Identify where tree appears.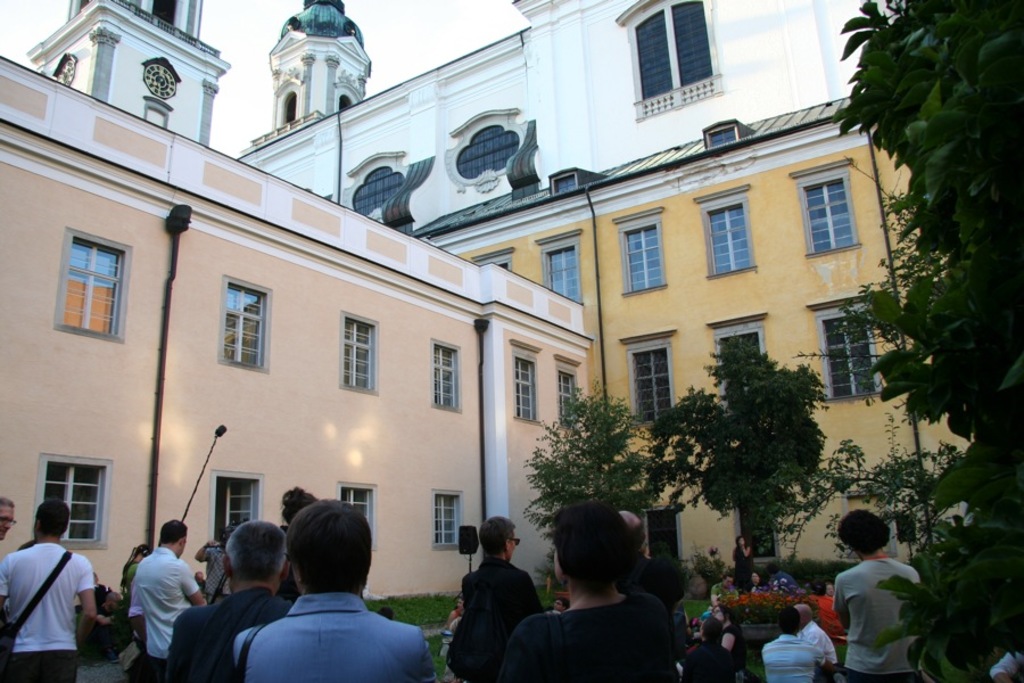
Appears at <box>790,0,1023,682</box>.
